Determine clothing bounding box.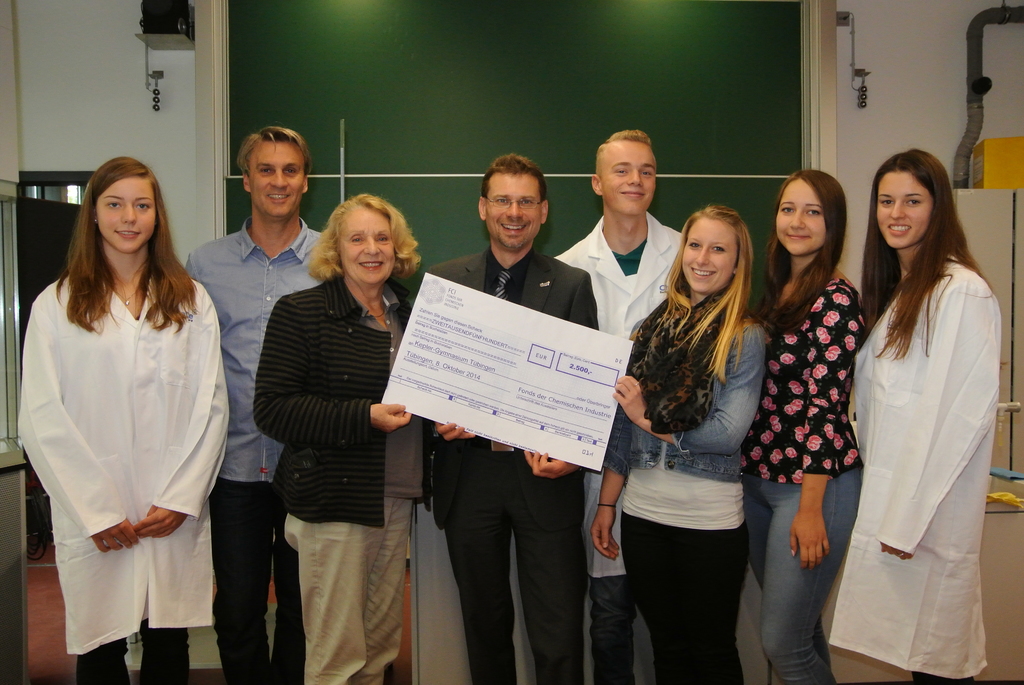
Determined: region(829, 262, 1004, 684).
